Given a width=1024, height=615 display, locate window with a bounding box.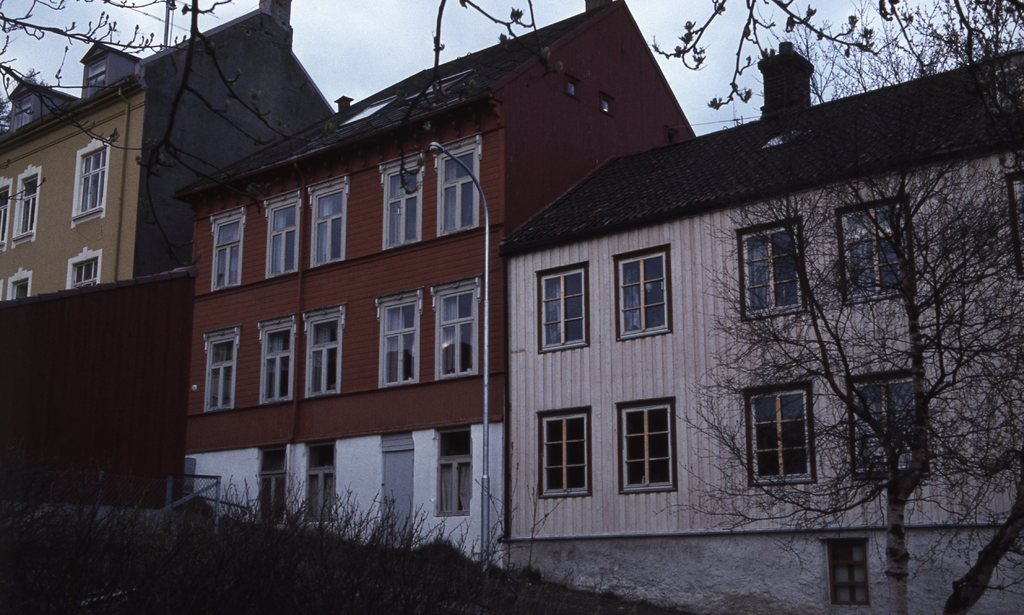
Located: 536:268:588:351.
